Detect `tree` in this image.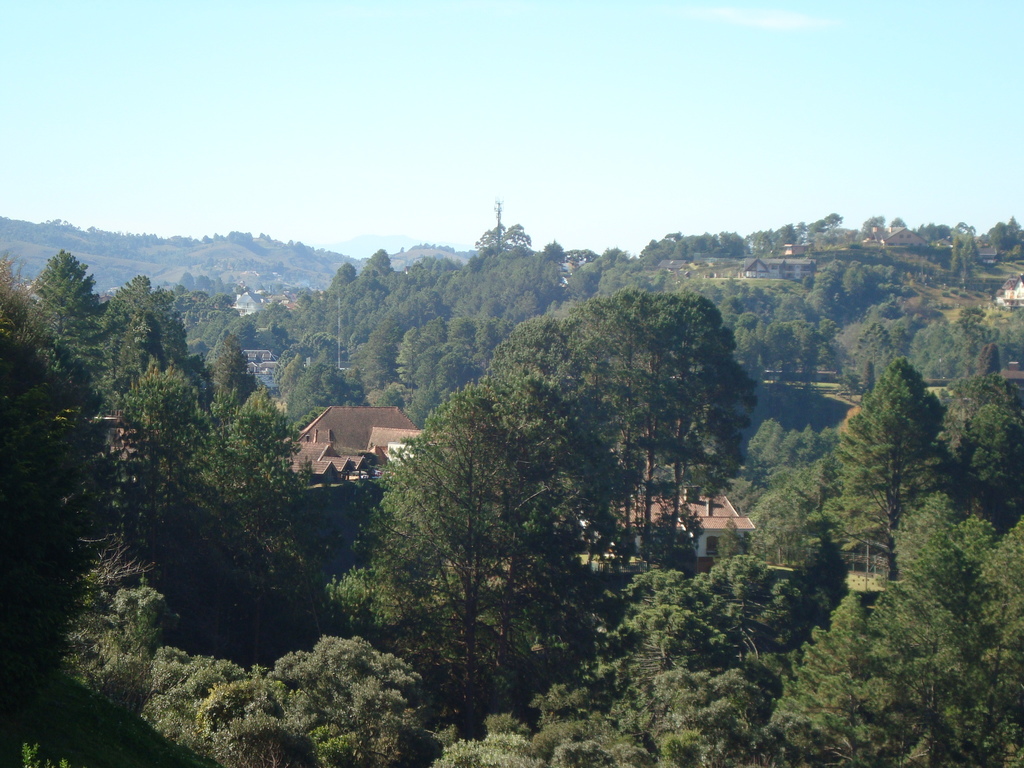
Detection: bbox(33, 606, 154, 765).
